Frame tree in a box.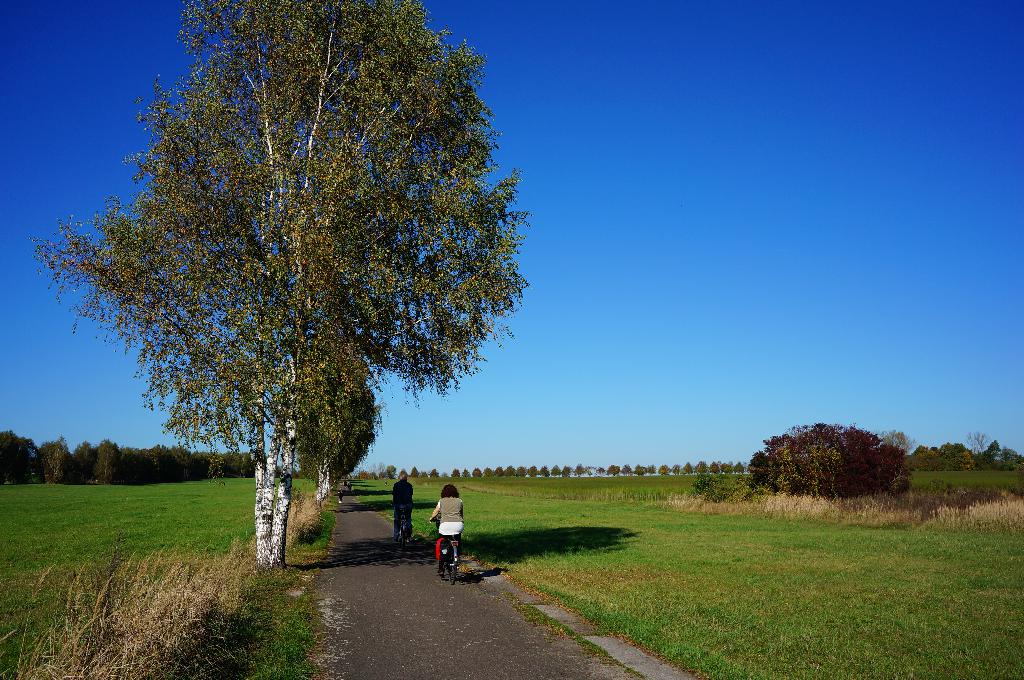
<bbox>36, 432, 73, 487</bbox>.
